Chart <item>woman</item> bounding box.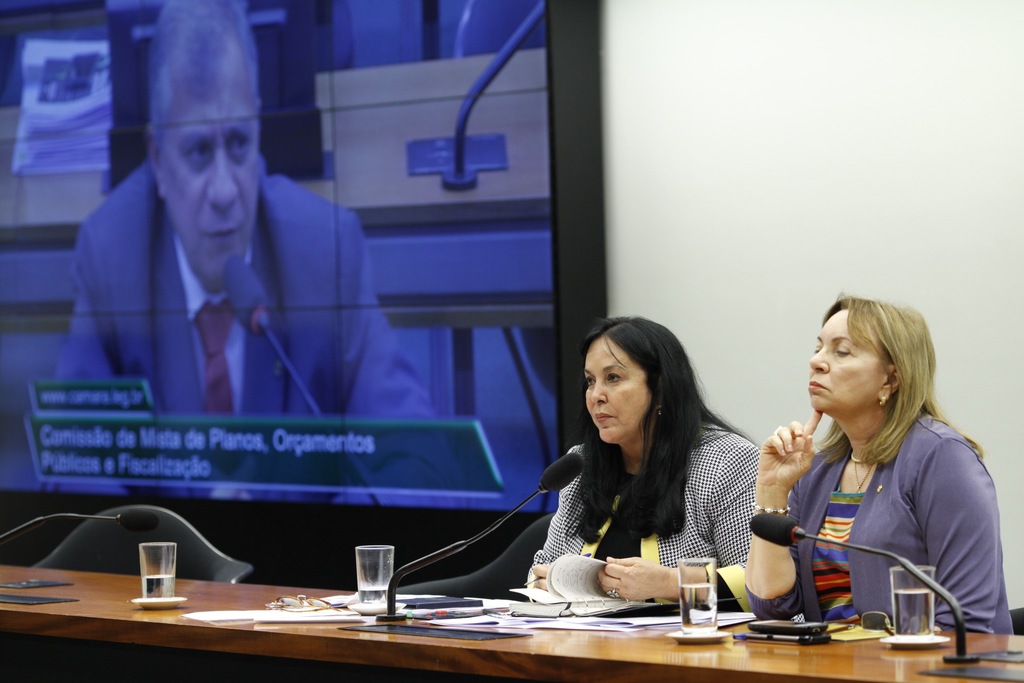
Charted: crop(756, 306, 992, 656).
